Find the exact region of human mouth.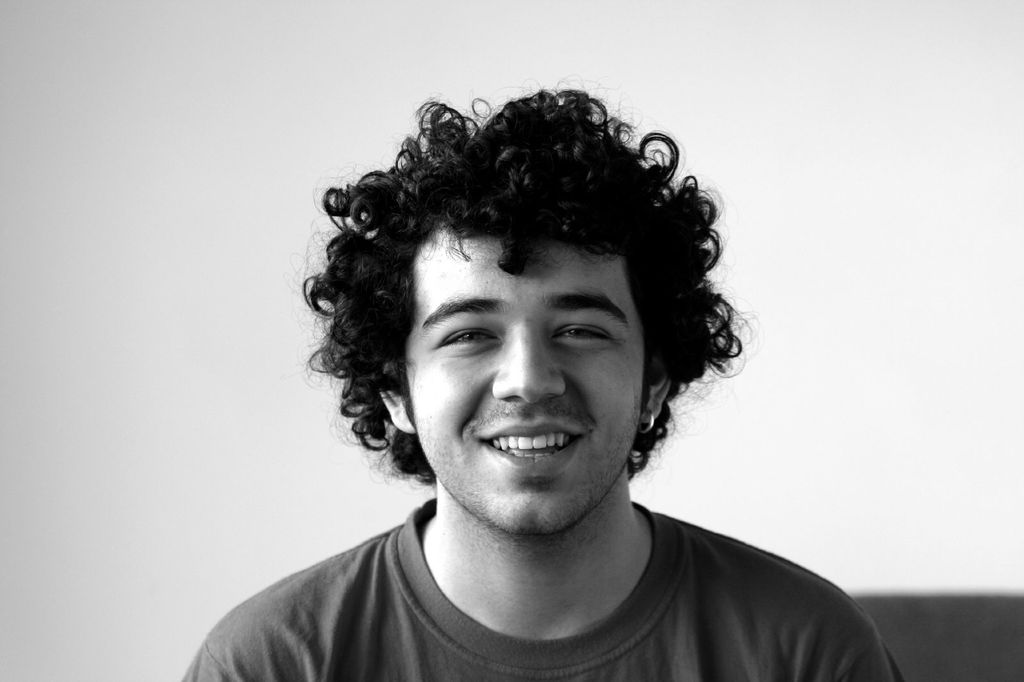
Exact region: locate(479, 420, 584, 471).
